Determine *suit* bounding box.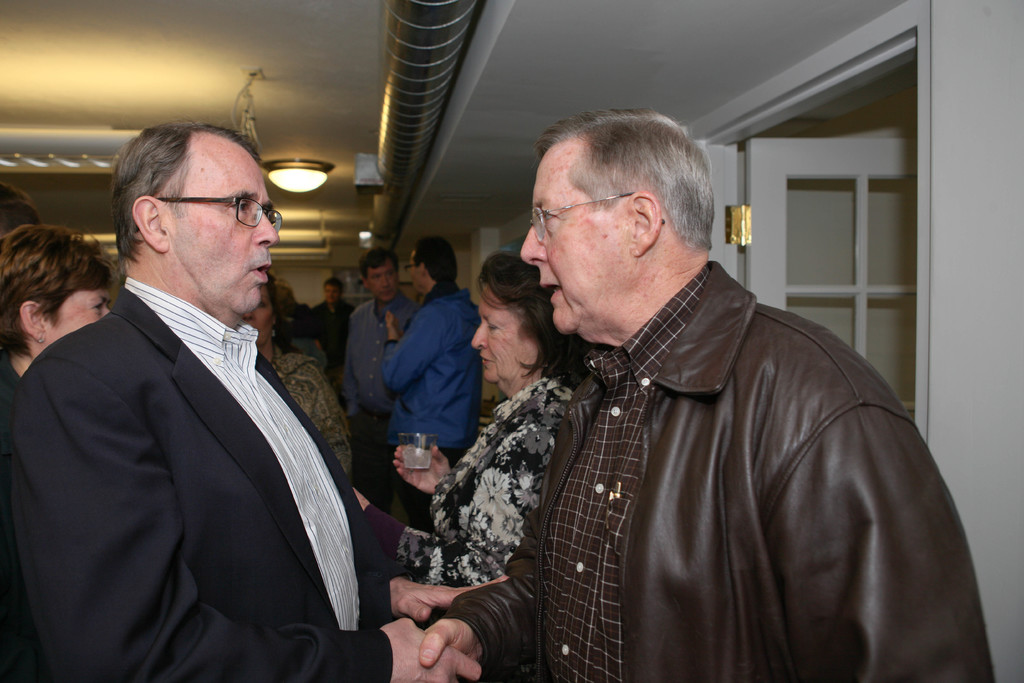
Determined: left=13, top=140, right=394, bottom=682.
